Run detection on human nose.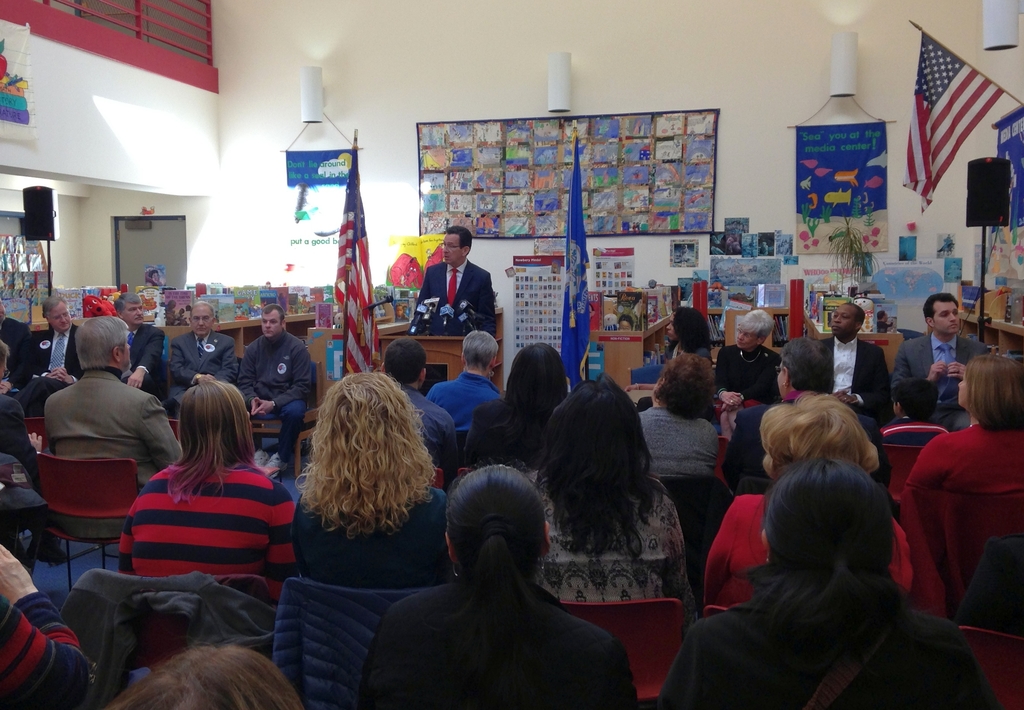
Result: <bbox>831, 316, 839, 322</bbox>.
